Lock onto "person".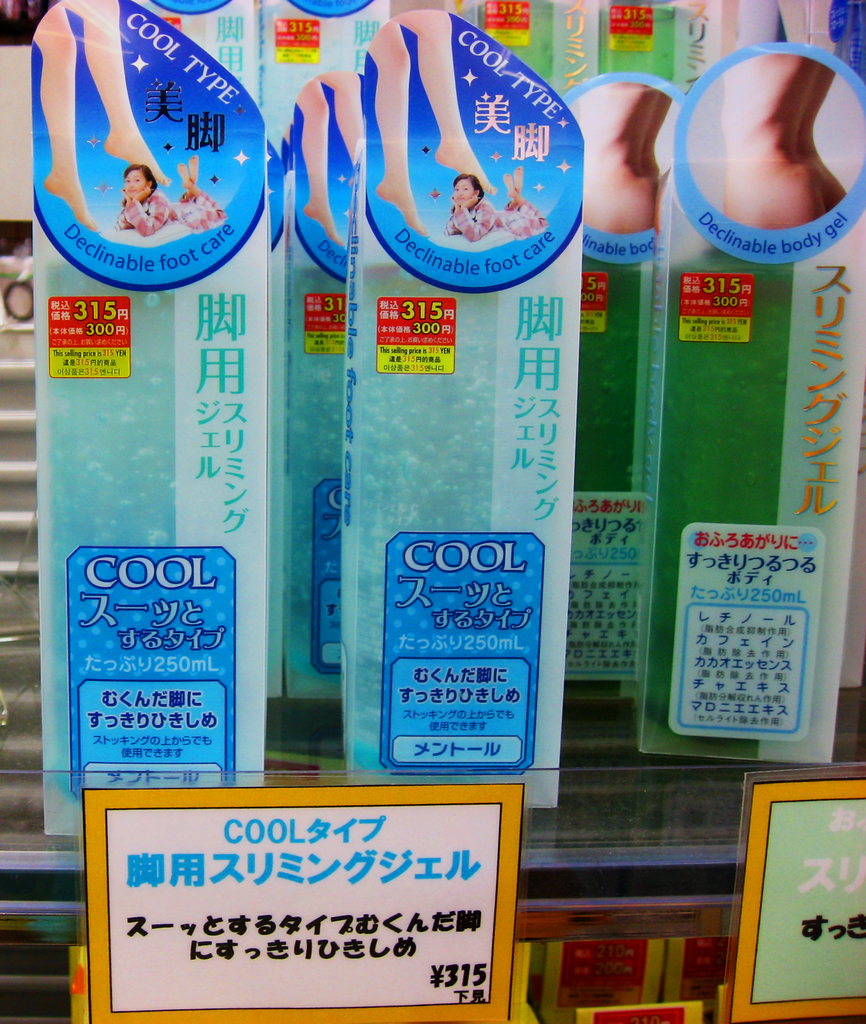
Locked: (x1=726, y1=42, x2=849, y2=225).
